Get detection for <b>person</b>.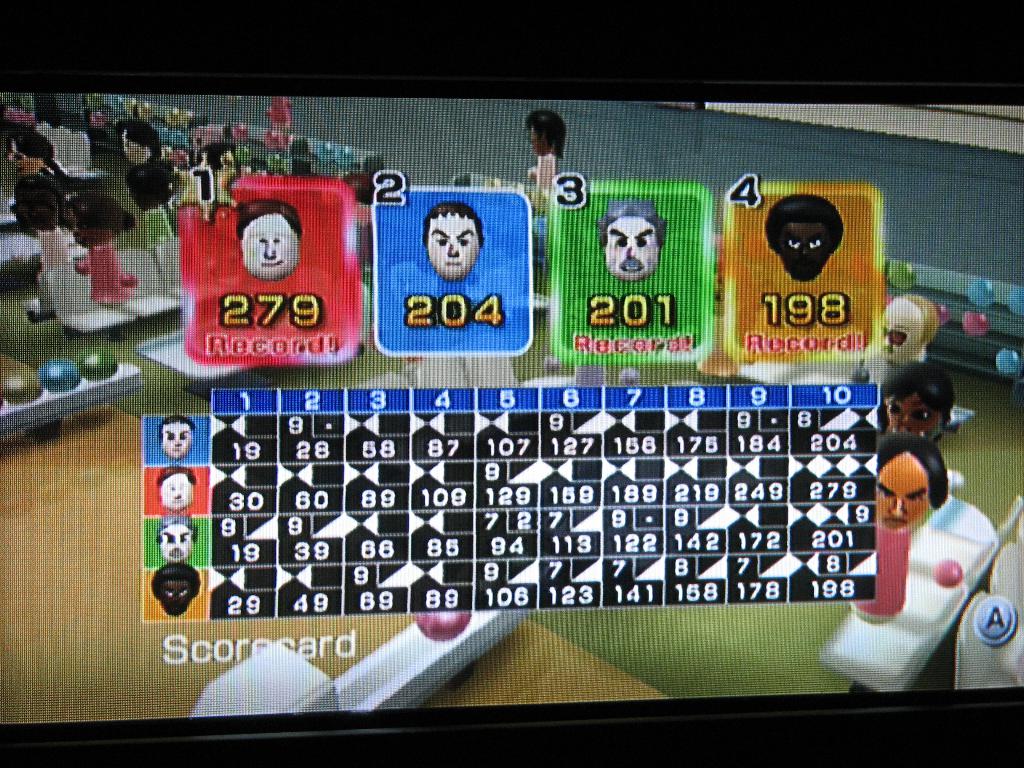
Detection: detection(8, 171, 74, 322).
